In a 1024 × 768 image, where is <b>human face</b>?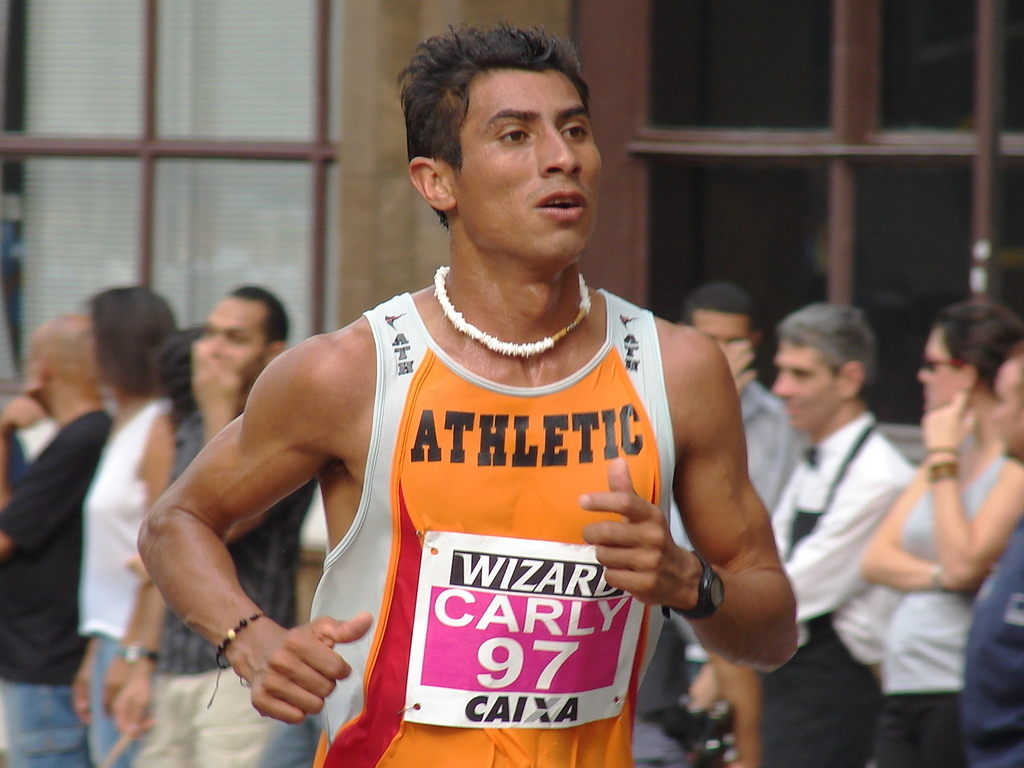
(775, 334, 838, 431).
